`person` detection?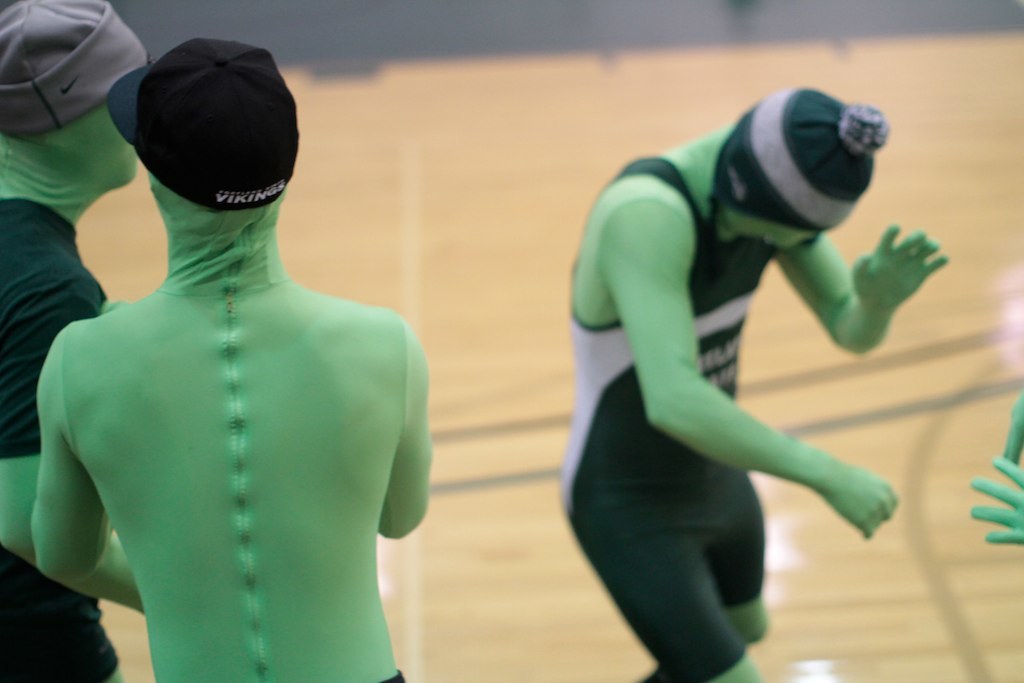
(964,386,1023,547)
